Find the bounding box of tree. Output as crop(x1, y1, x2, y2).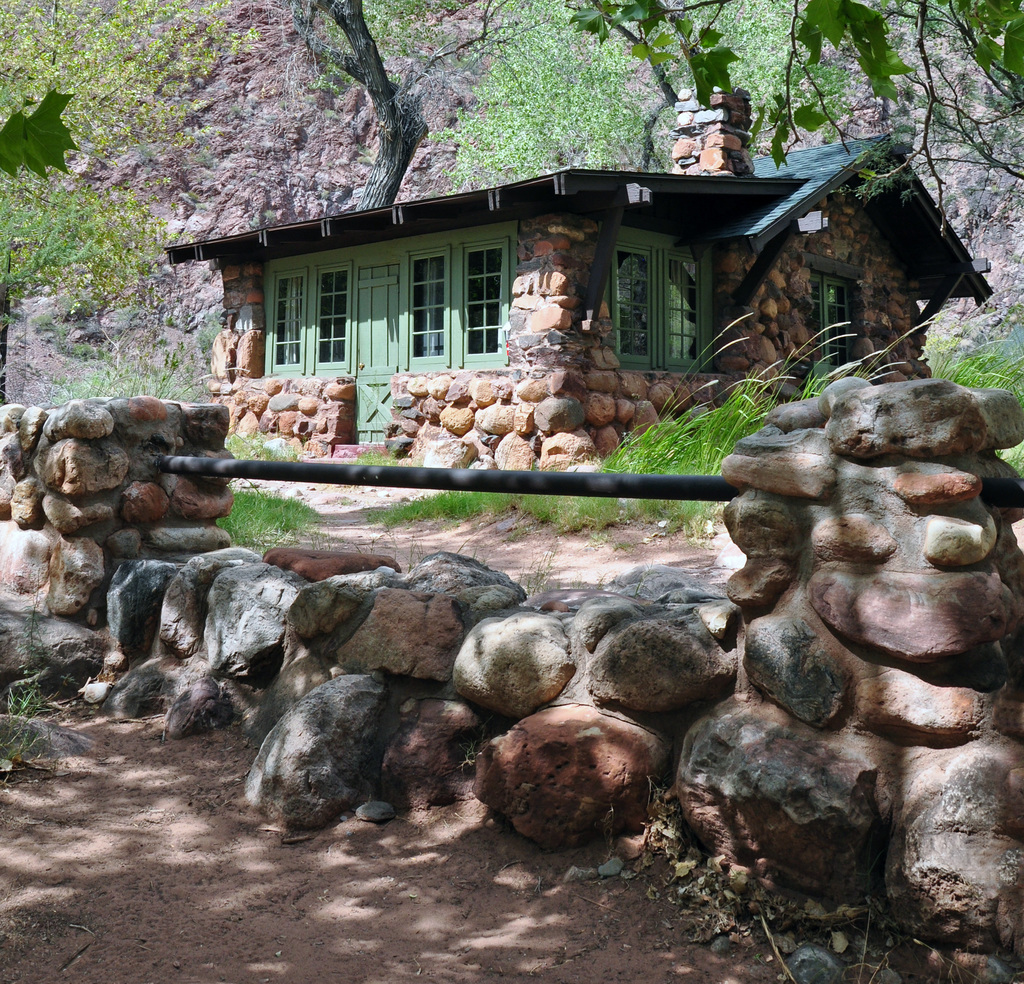
crop(558, 0, 1023, 195).
